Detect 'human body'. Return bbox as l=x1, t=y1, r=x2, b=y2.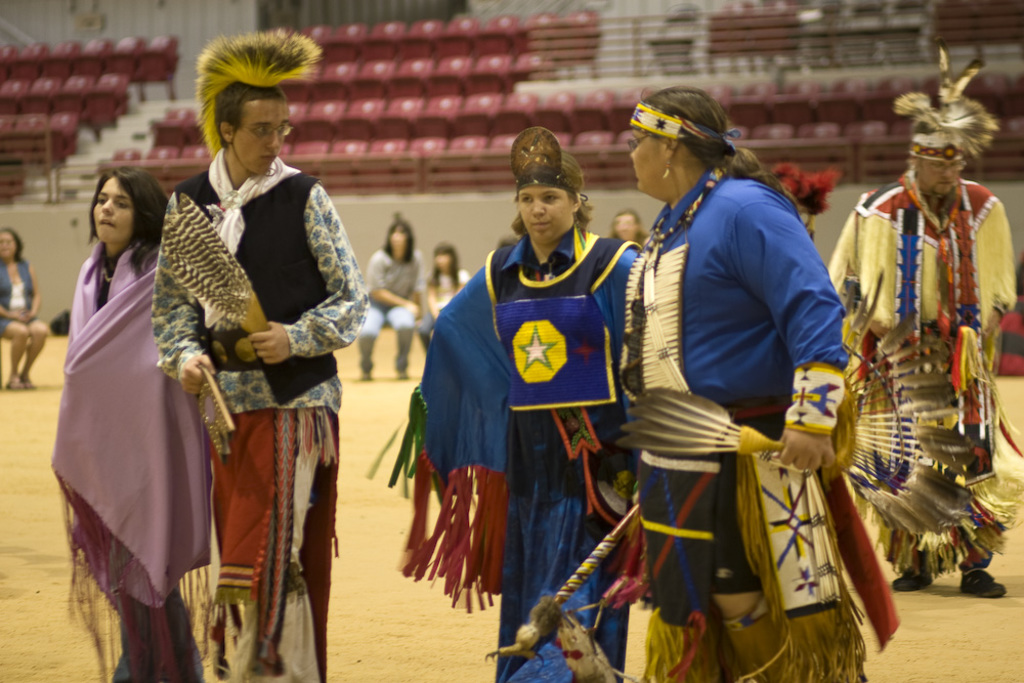
l=357, t=250, r=424, b=383.
